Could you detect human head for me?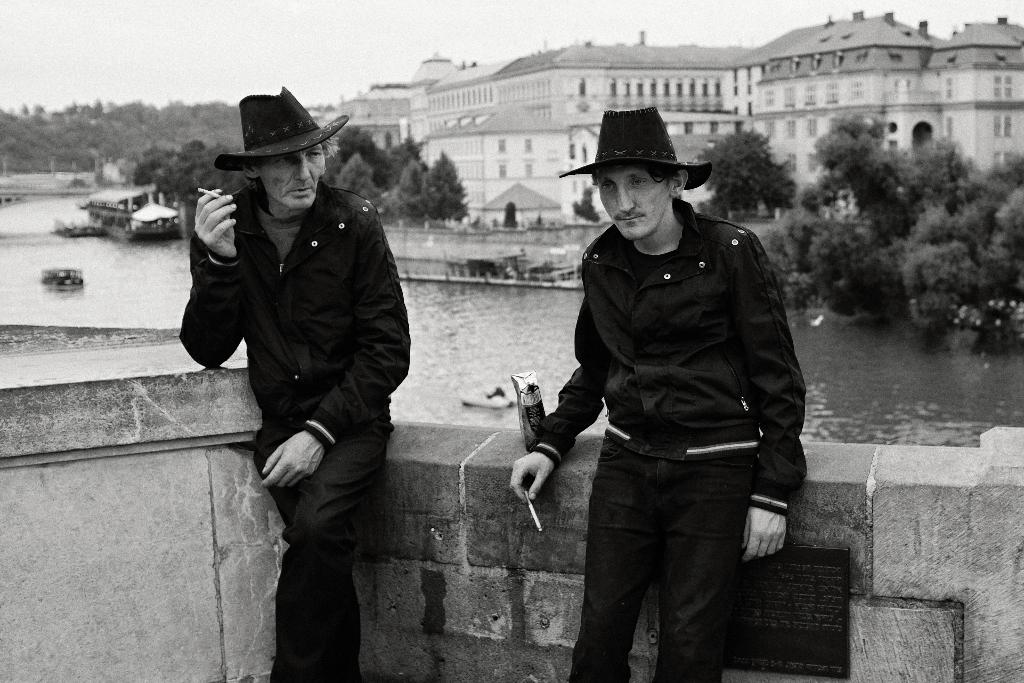
Detection result: <box>557,101,719,248</box>.
